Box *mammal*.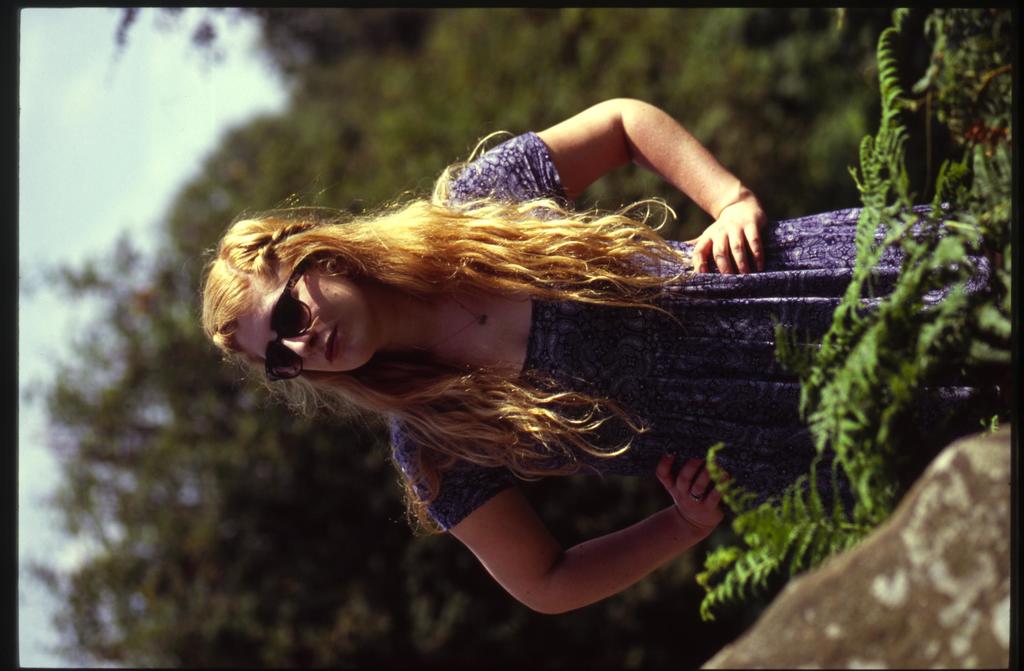
locate(189, 69, 973, 651).
